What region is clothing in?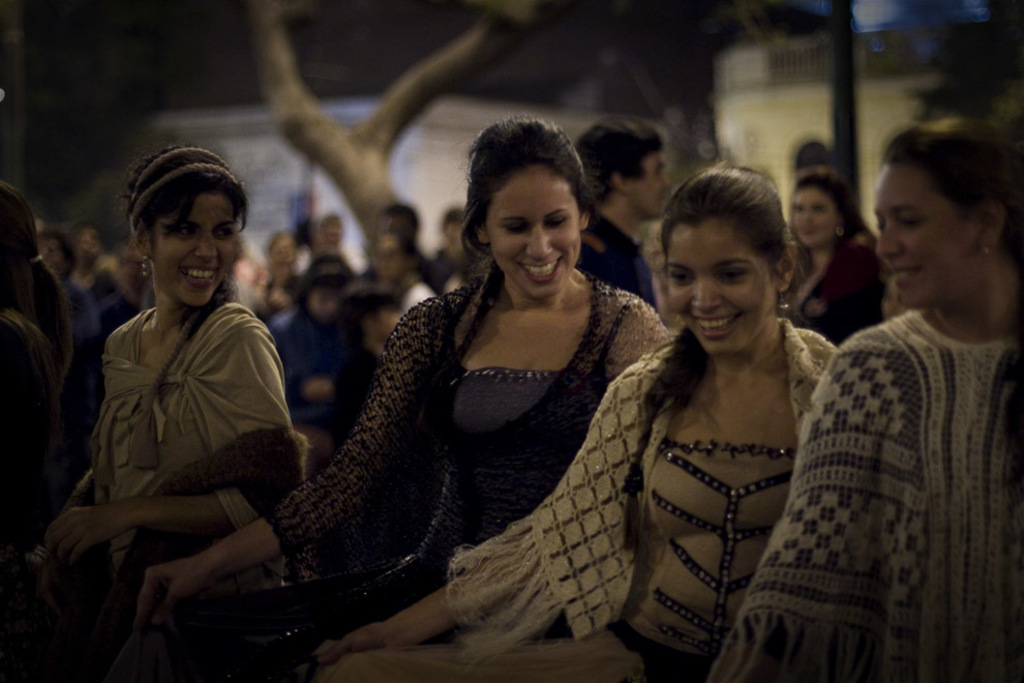
select_region(0, 308, 91, 682).
